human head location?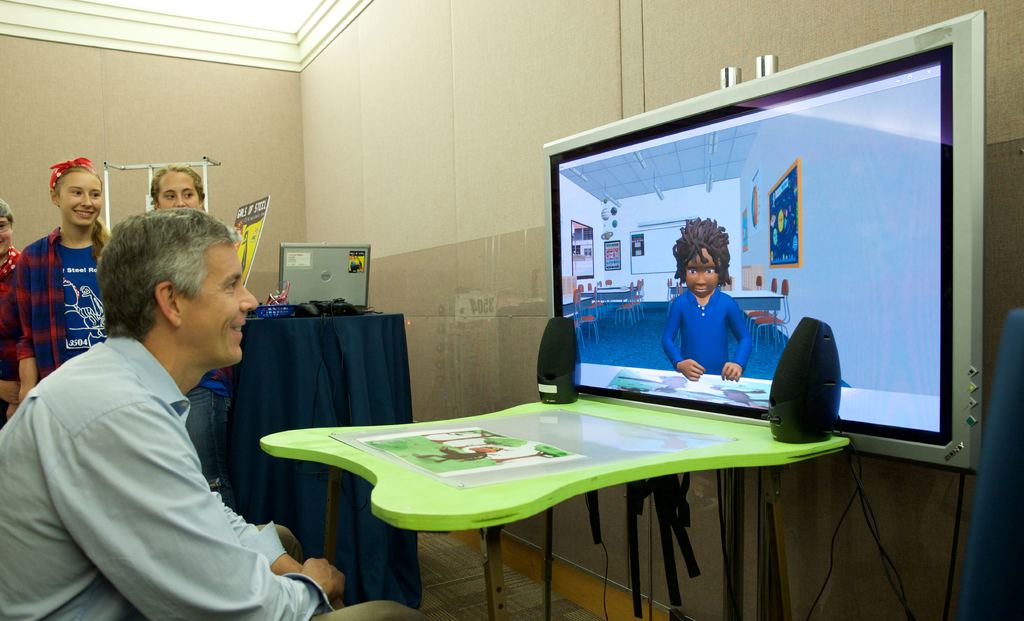
BBox(0, 200, 15, 255)
